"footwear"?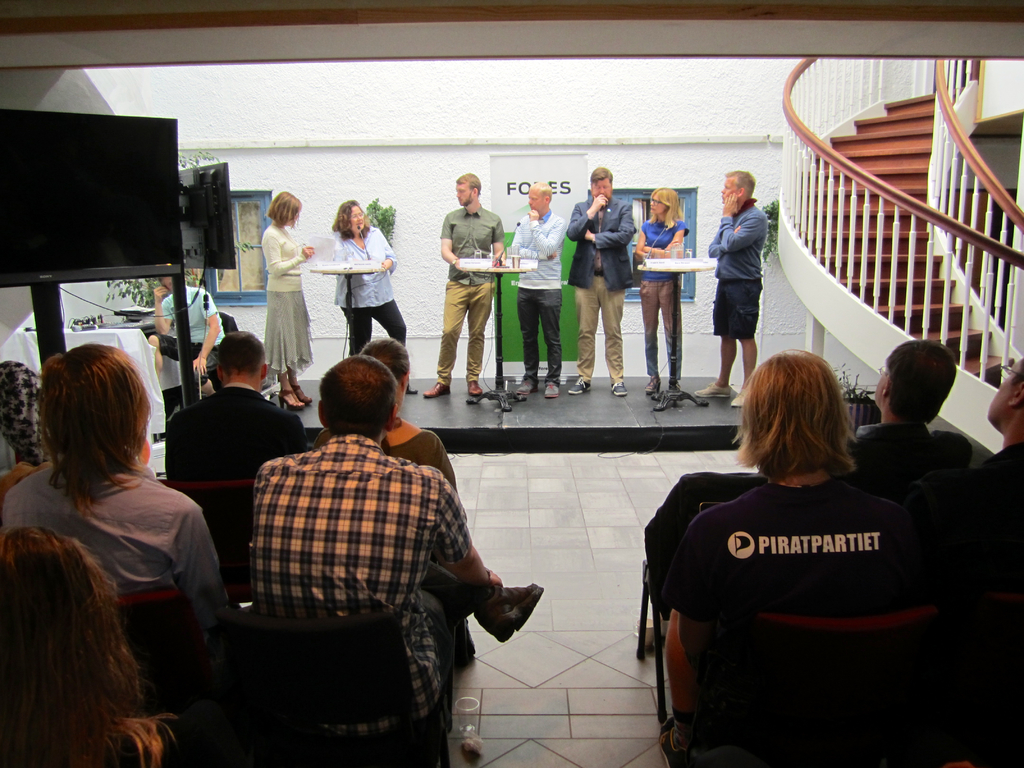
detection(730, 392, 745, 409)
